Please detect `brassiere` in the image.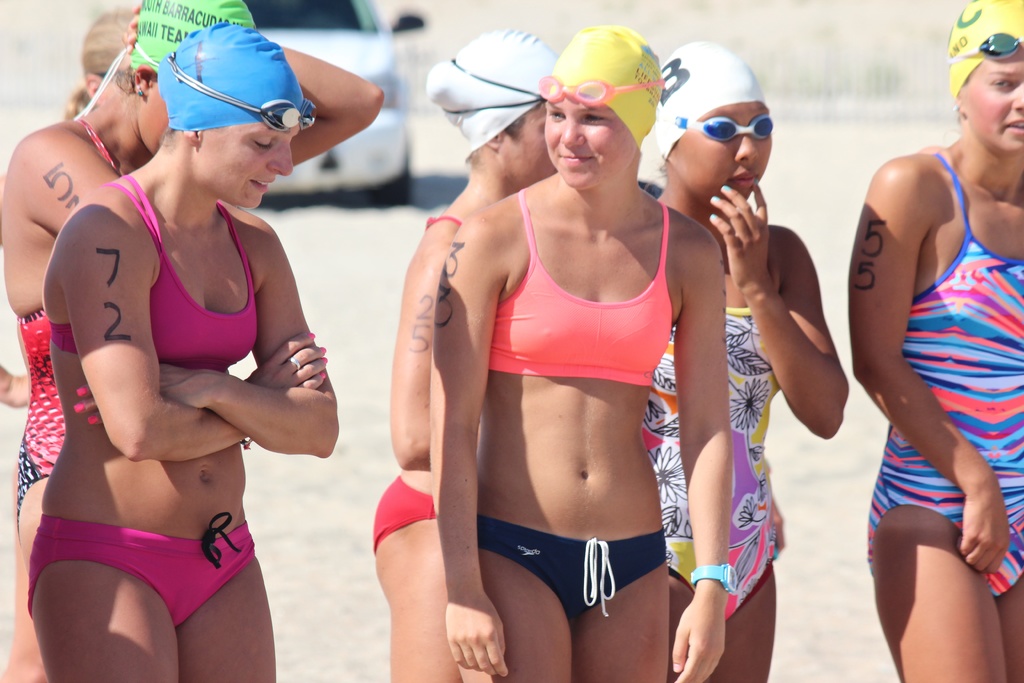
rect(49, 172, 255, 374).
